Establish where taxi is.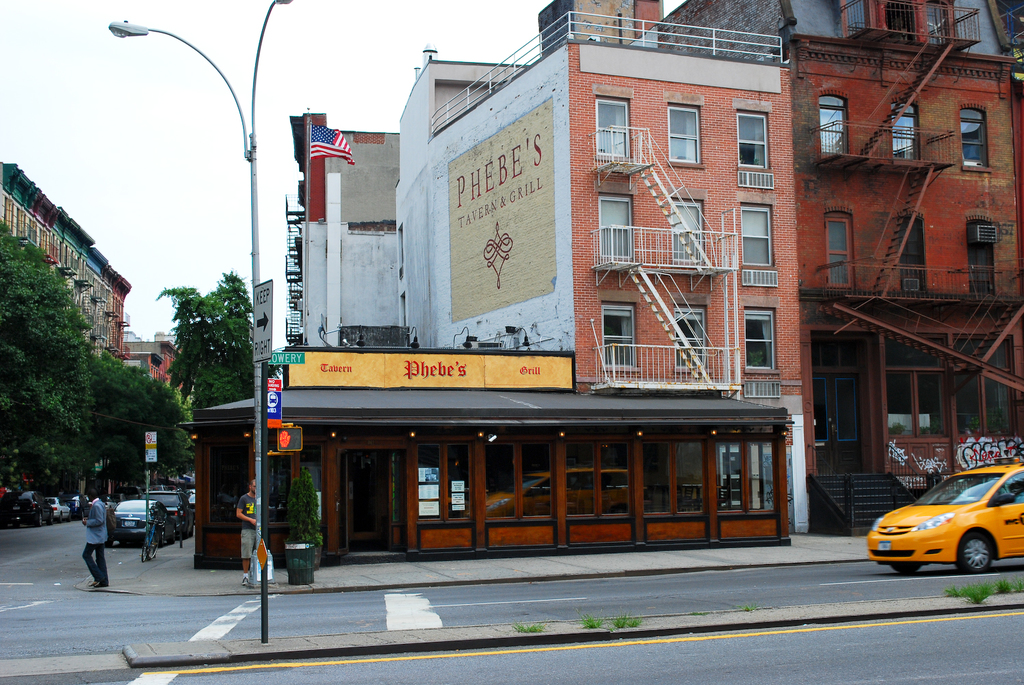
Established at bbox=(868, 457, 1023, 574).
